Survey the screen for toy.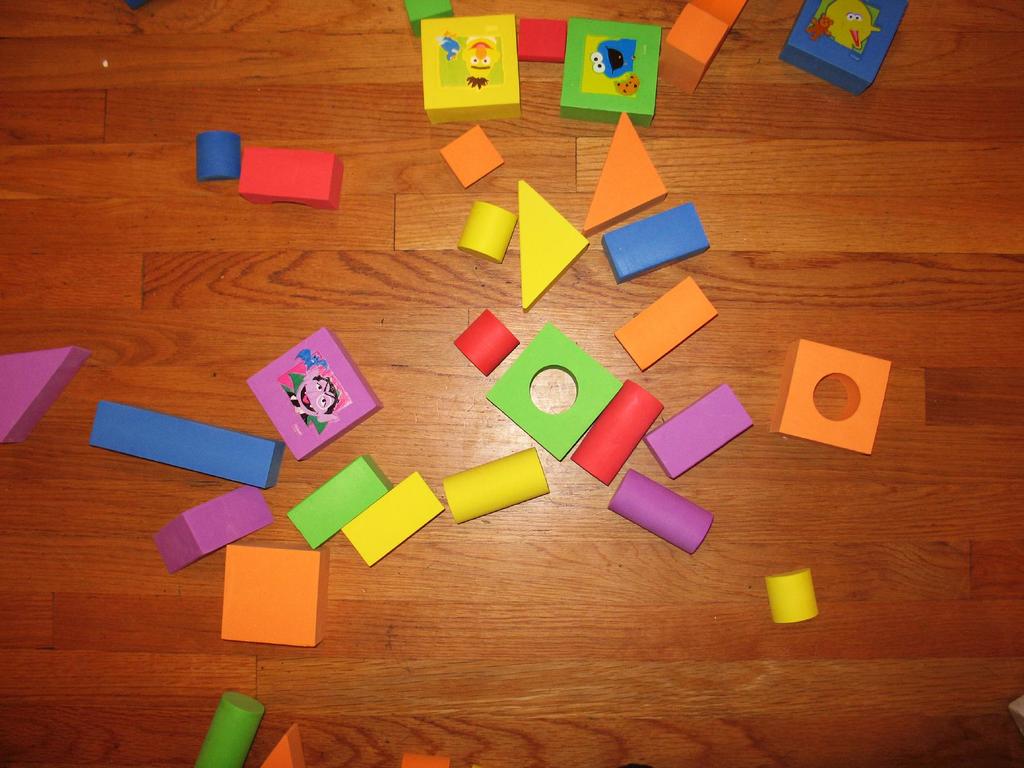
Survey found: l=482, t=317, r=626, b=465.
